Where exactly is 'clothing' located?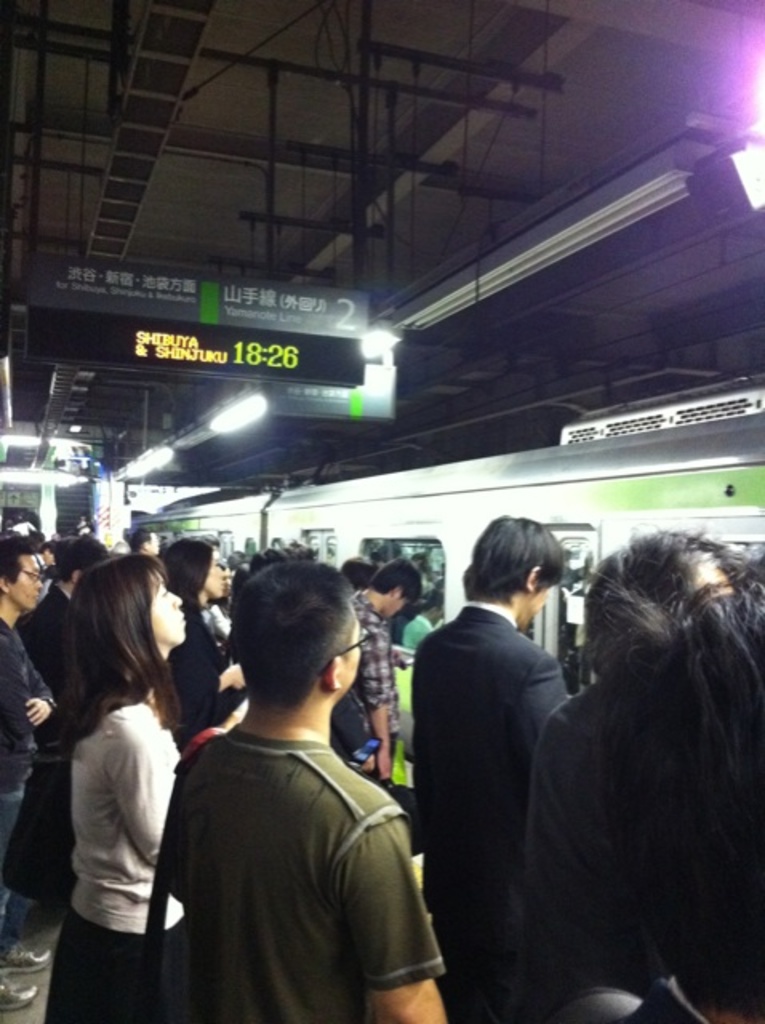
Its bounding box is select_region(154, 587, 238, 730).
